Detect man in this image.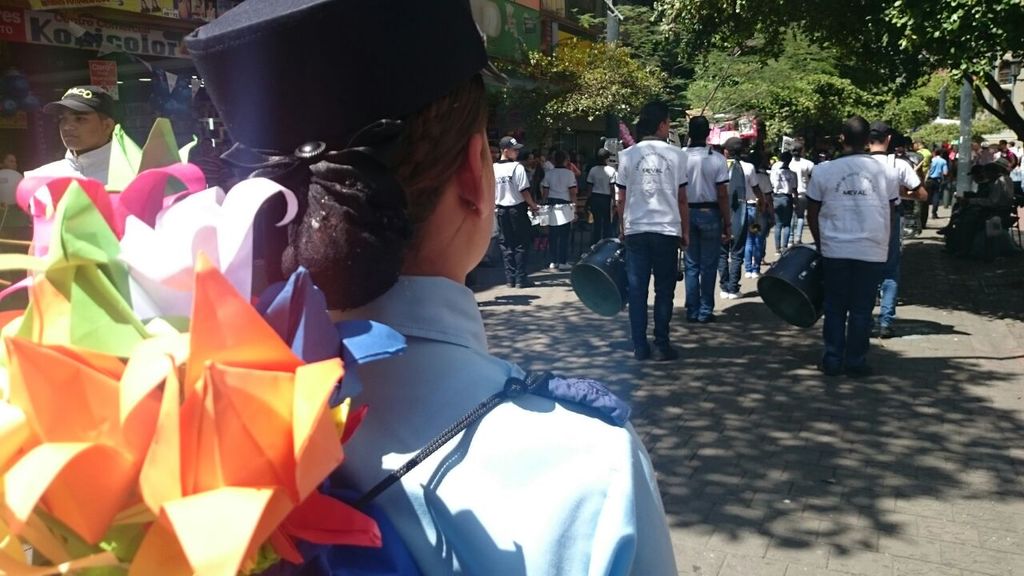
Detection: {"left": 858, "top": 118, "right": 926, "bottom": 333}.
